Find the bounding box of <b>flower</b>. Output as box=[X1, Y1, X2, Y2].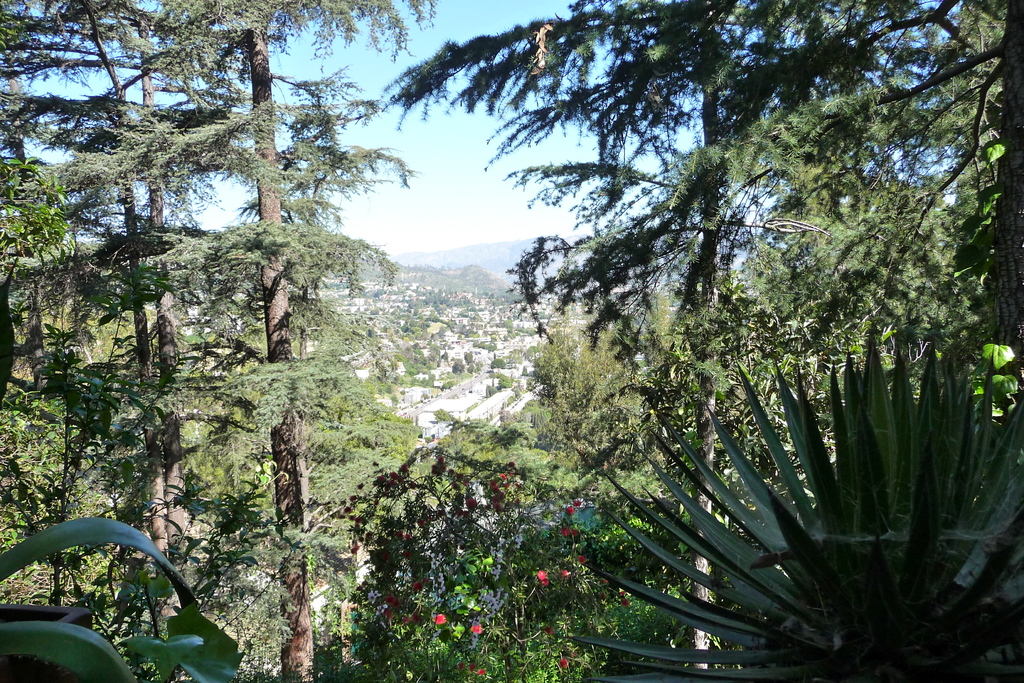
box=[567, 507, 575, 519].
